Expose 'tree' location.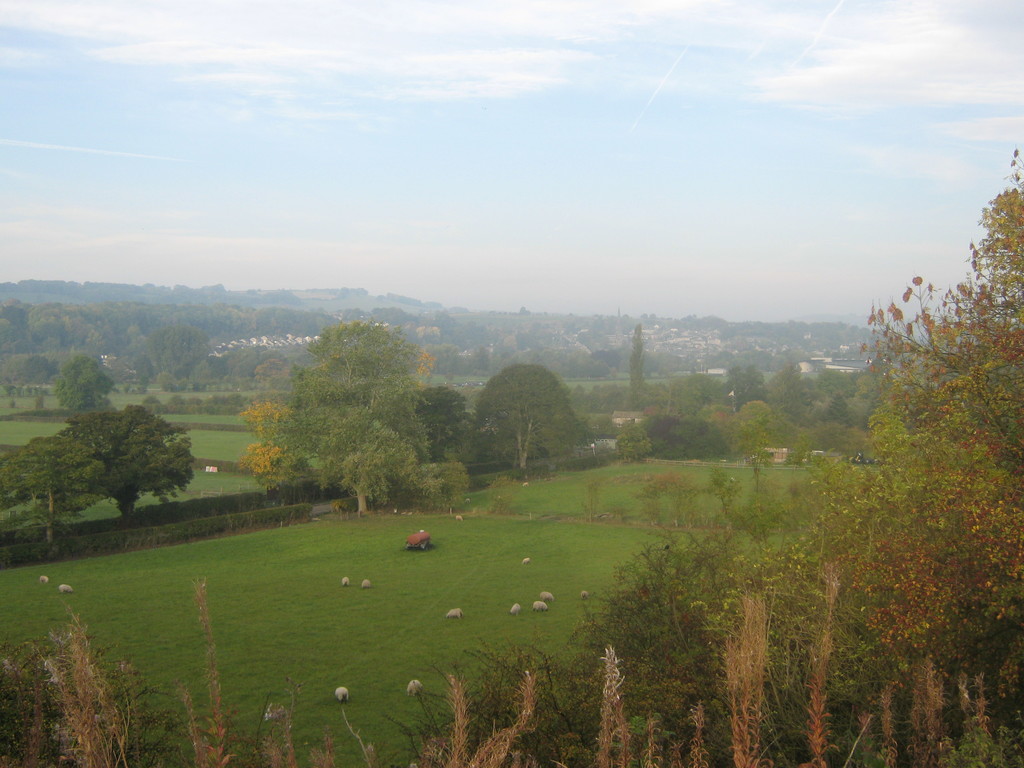
Exposed at 268:316:445:519.
